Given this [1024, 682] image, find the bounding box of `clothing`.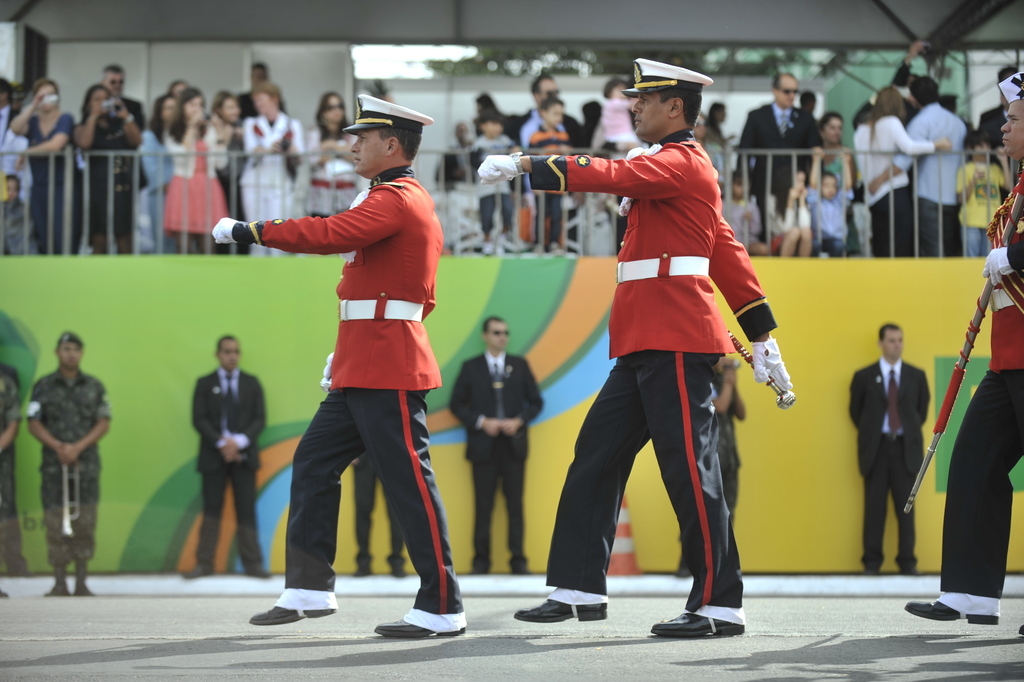
[x1=190, y1=358, x2=265, y2=560].
